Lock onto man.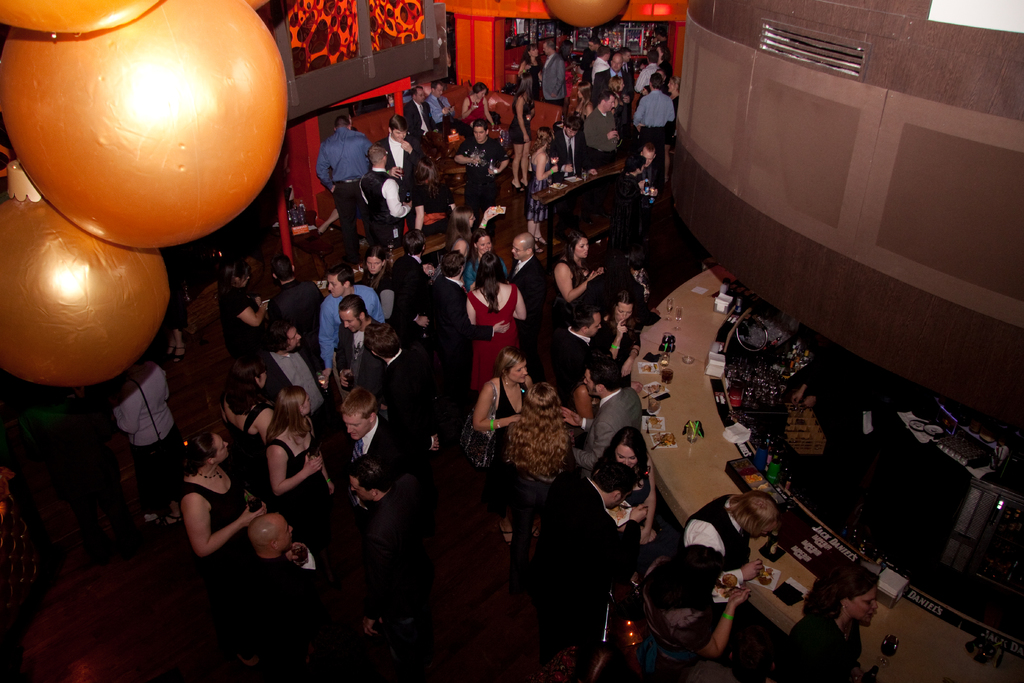
Locked: [231,513,321,682].
